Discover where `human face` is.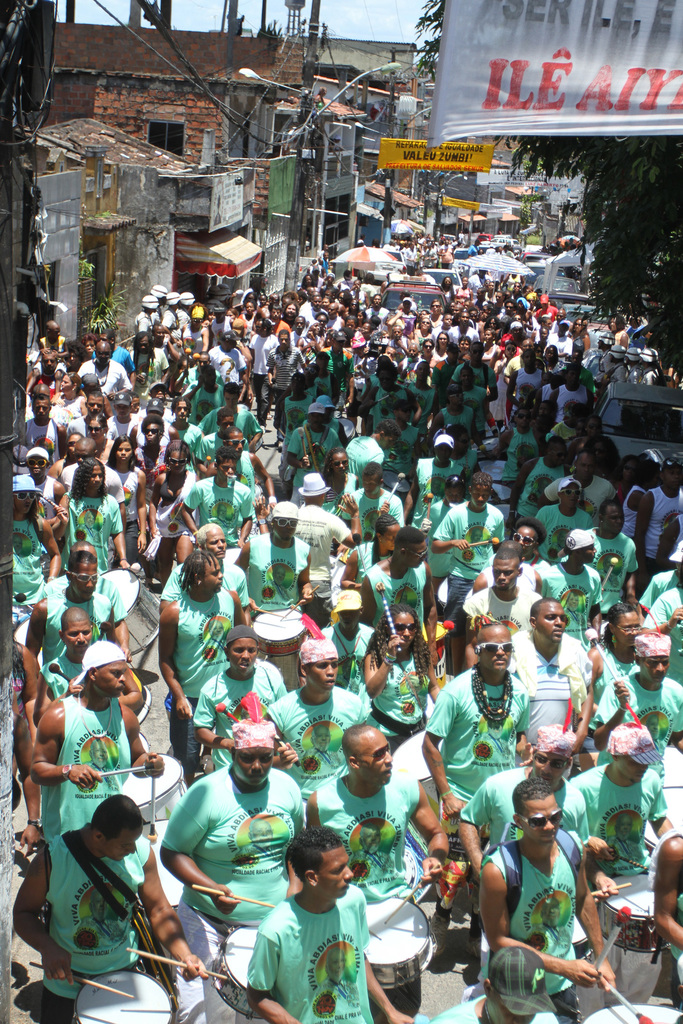
Discovered at {"left": 312, "top": 296, "right": 324, "bottom": 312}.
